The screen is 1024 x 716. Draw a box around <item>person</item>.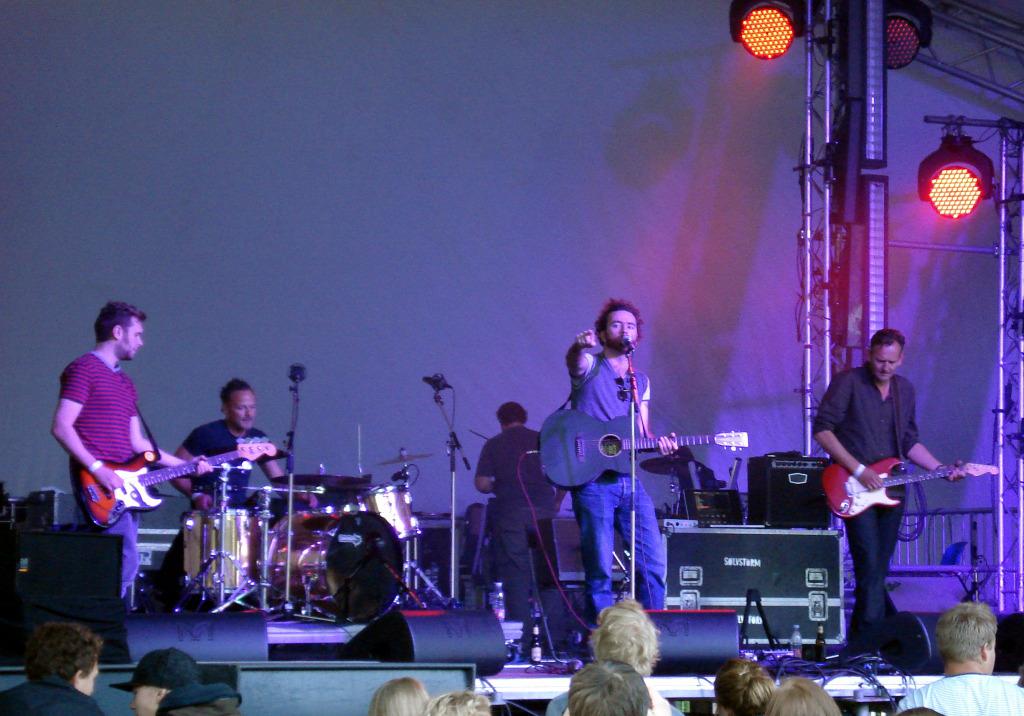
pyautogui.locateOnScreen(811, 327, 966, 664).
